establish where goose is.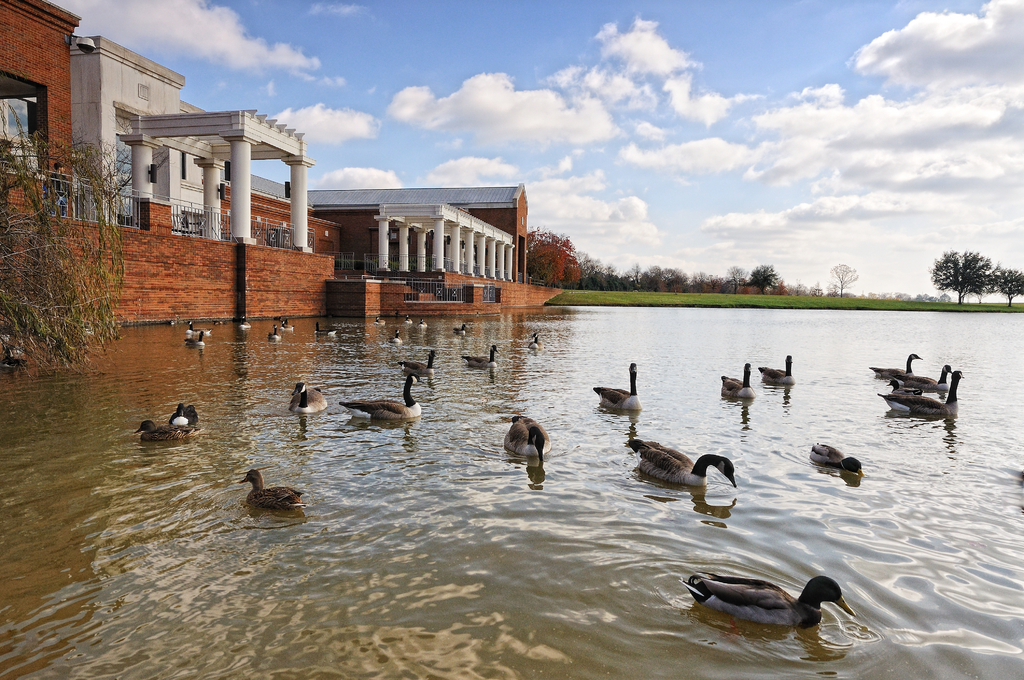
Established at 589 362 644 413.
